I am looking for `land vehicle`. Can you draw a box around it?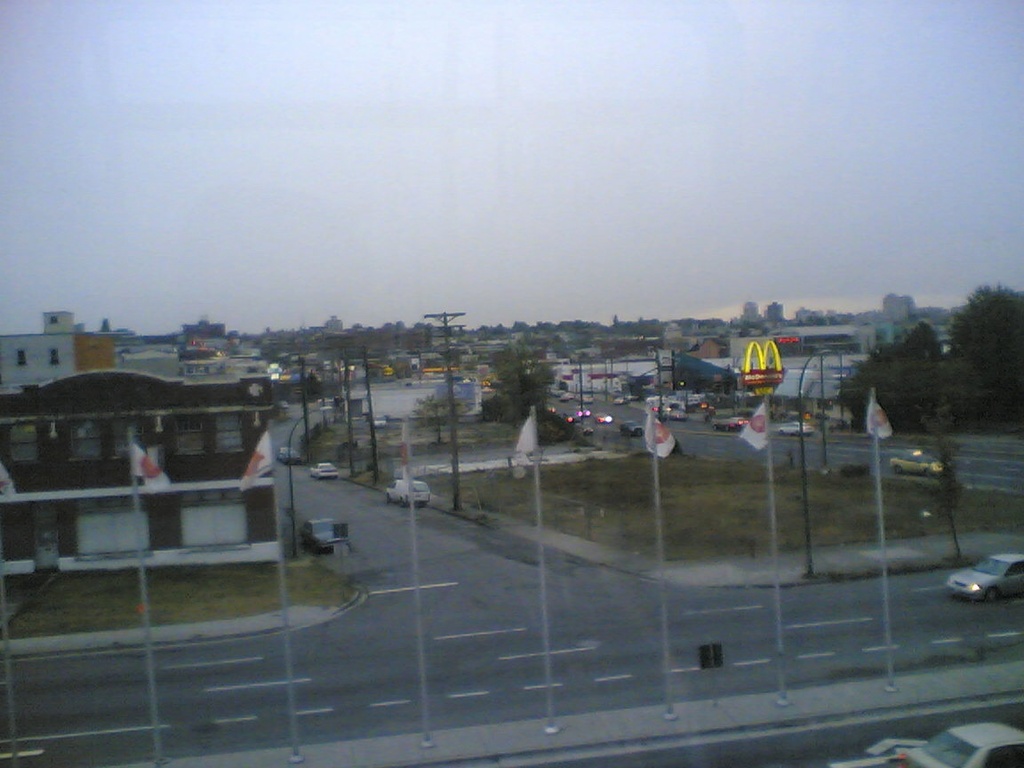
Sure, the bounding box is 283/448/300/462.
